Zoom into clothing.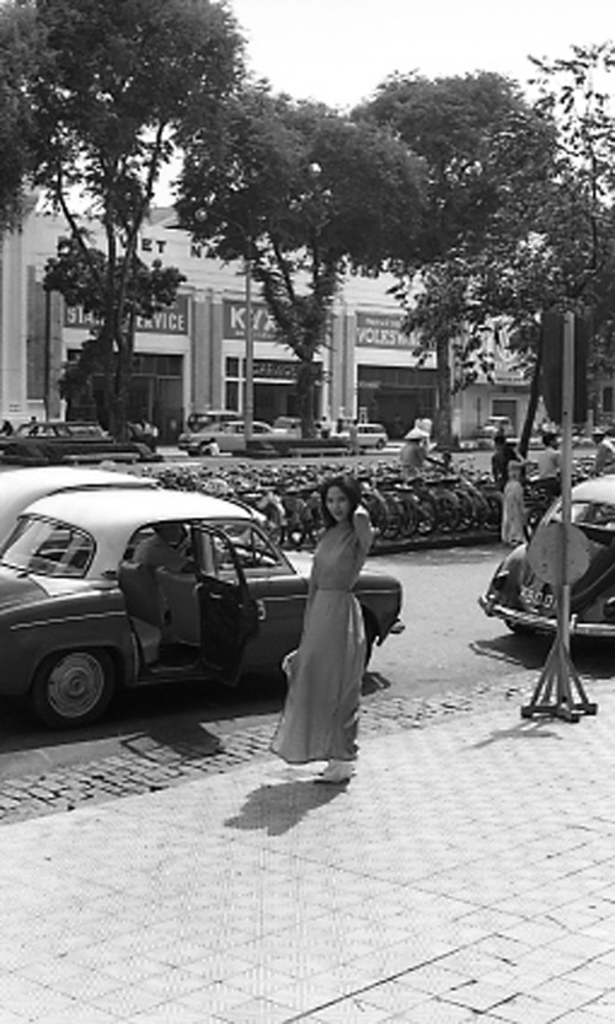
Zoom target: <bbox>348, 423, 359, 452</bbox>.
